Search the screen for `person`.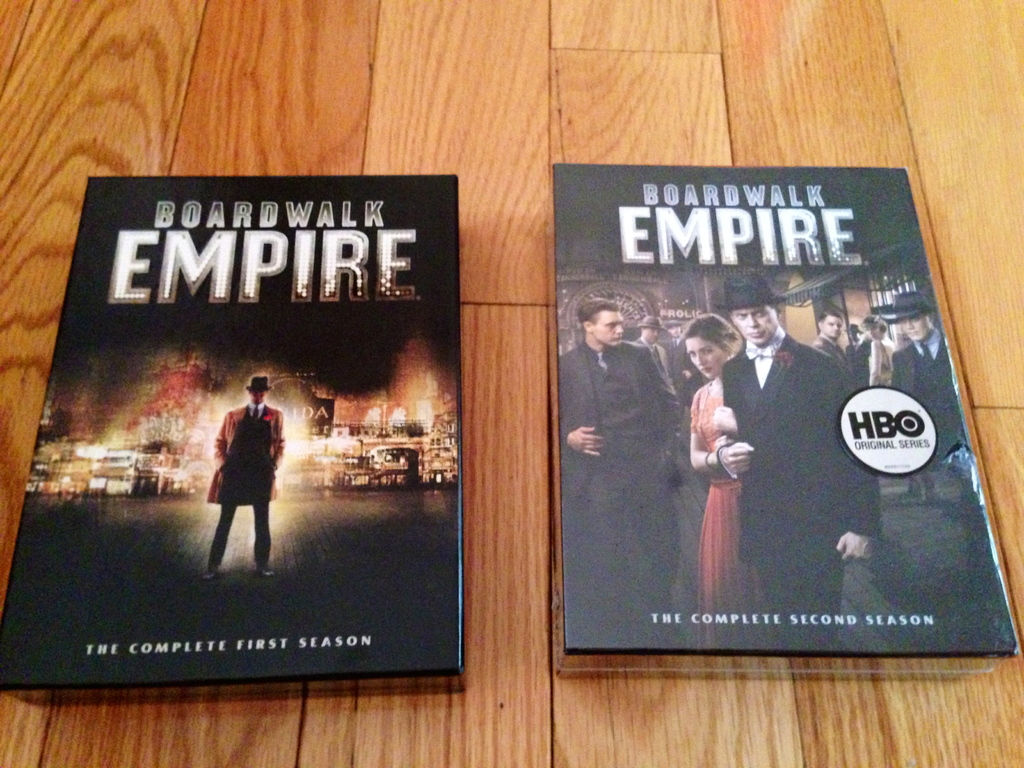
Found at box=[721, 274, 886, 648].
